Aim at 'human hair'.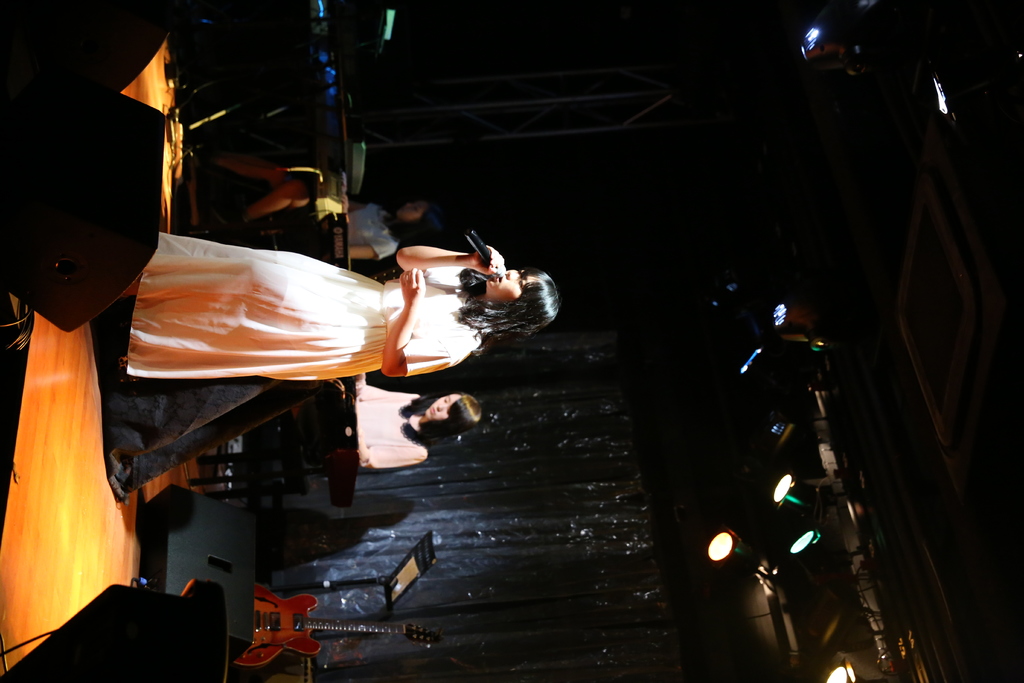
Aimed at 385,205,444,244.
